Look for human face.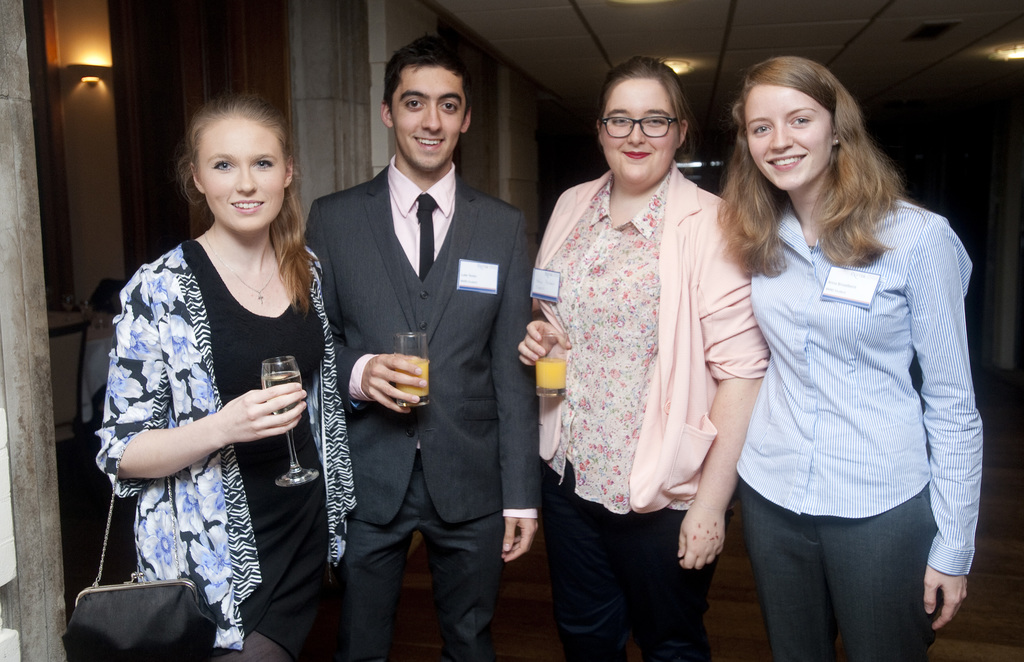
Found: bbox=[602, 79, 680, 185].
